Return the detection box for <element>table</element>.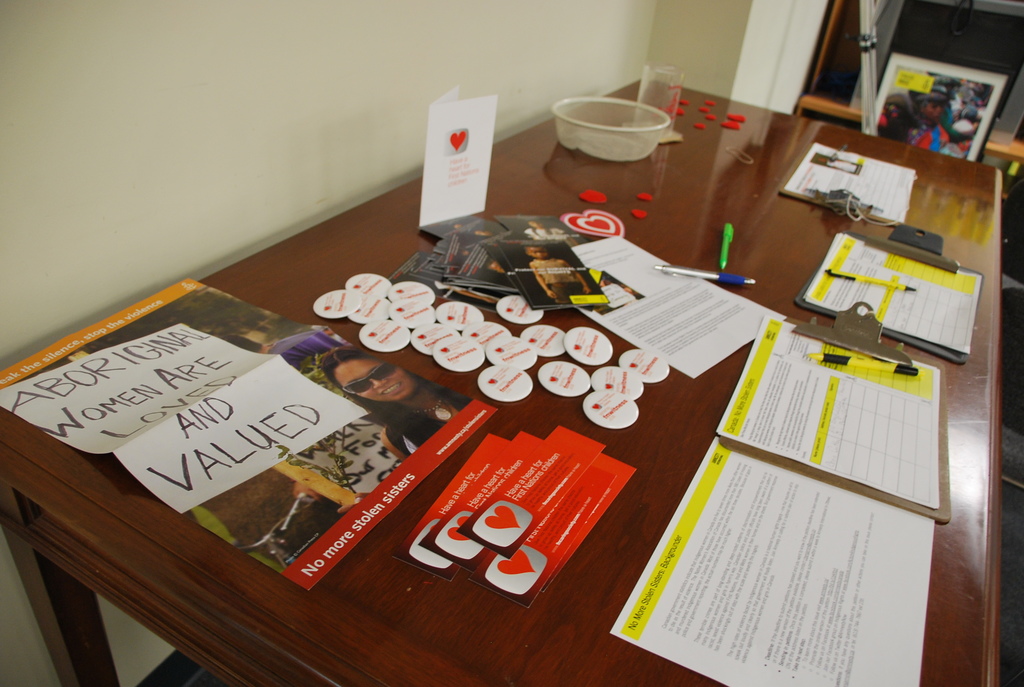
box=[0, 76, 1005, 686].
